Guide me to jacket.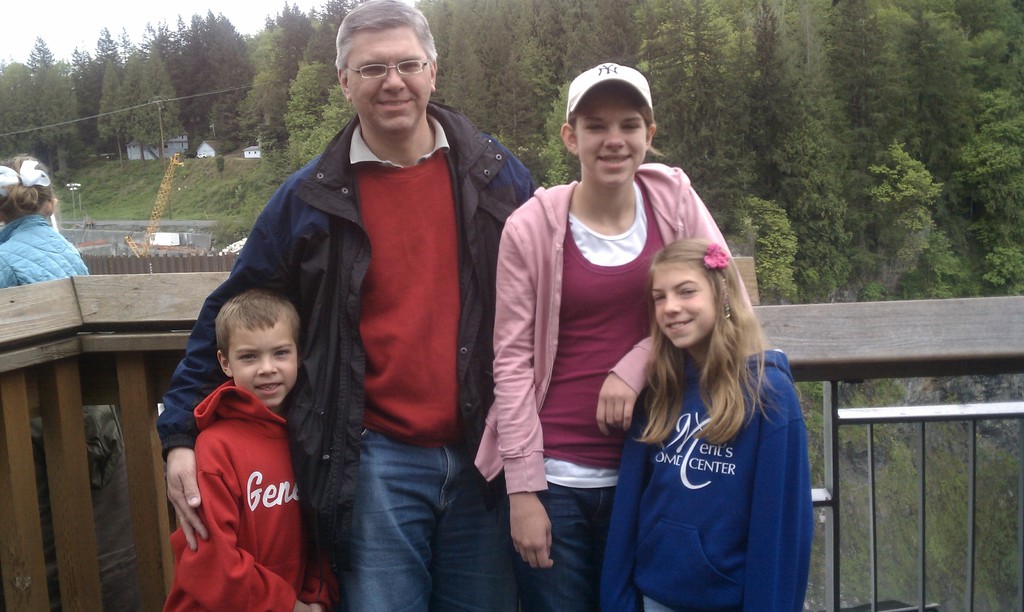
Guidance: bbox=[183, 10, 512, 580].
